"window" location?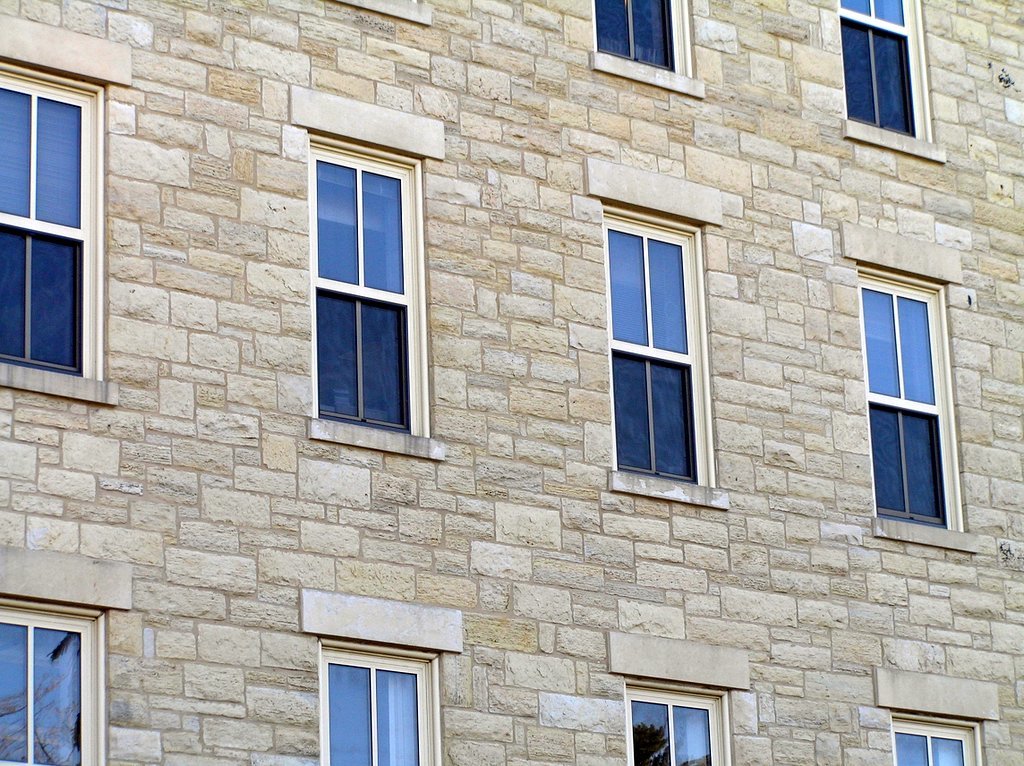
Rect(843, 0, 937, 140)
